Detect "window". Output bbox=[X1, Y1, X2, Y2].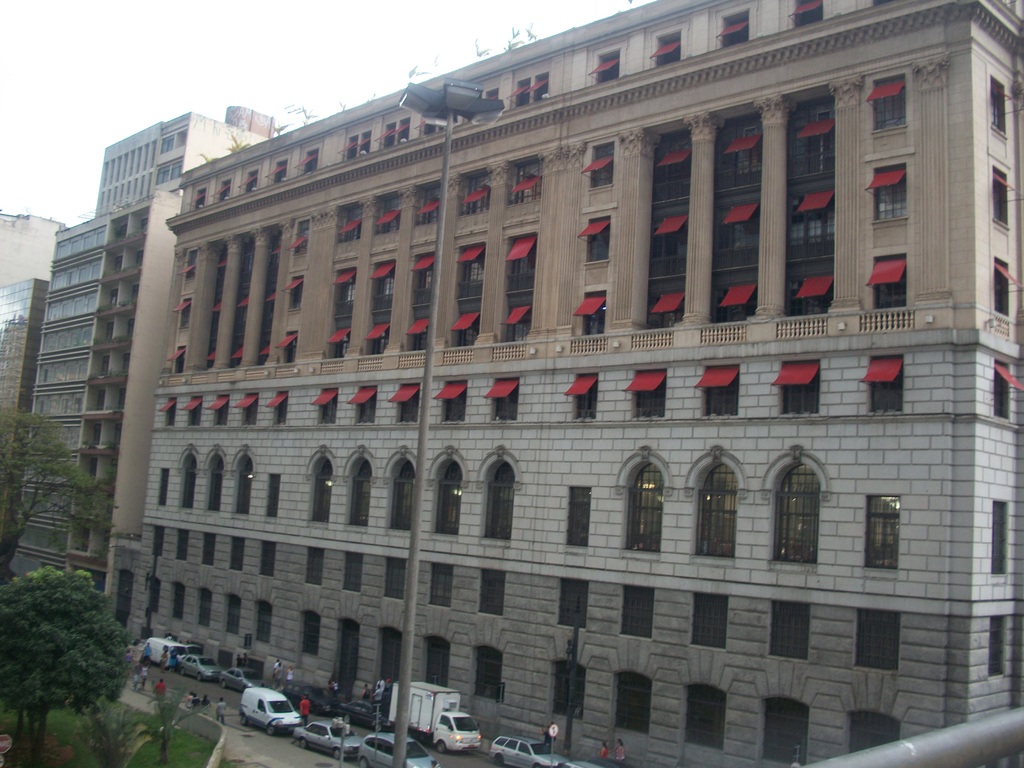
bbox=[303, 148, 318, 175].
